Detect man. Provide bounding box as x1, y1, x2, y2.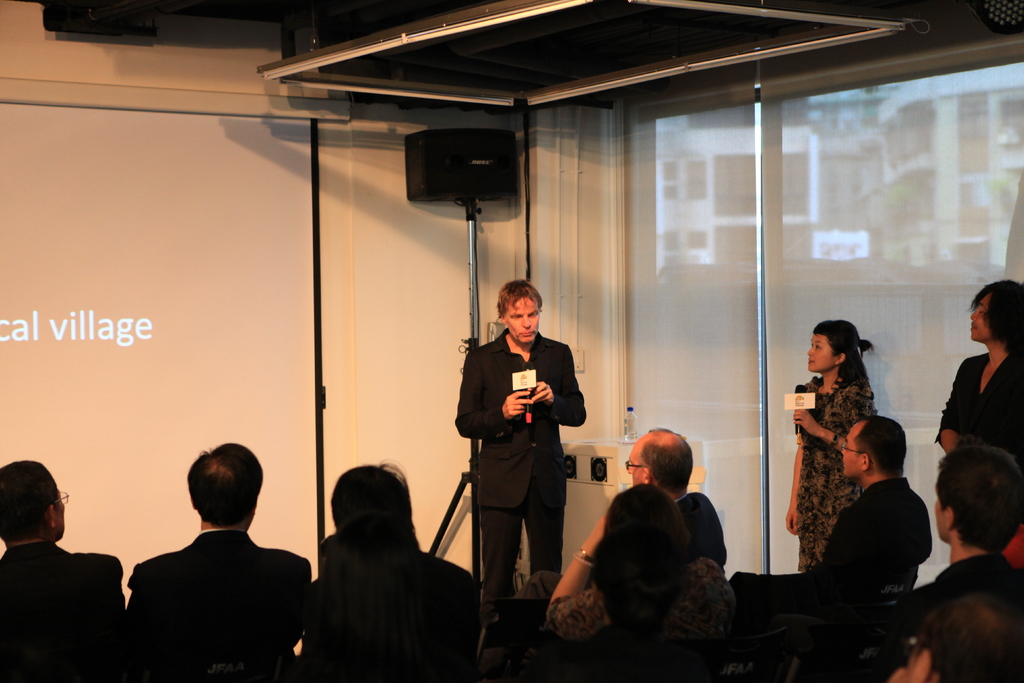
0, 454, 141, 682.
